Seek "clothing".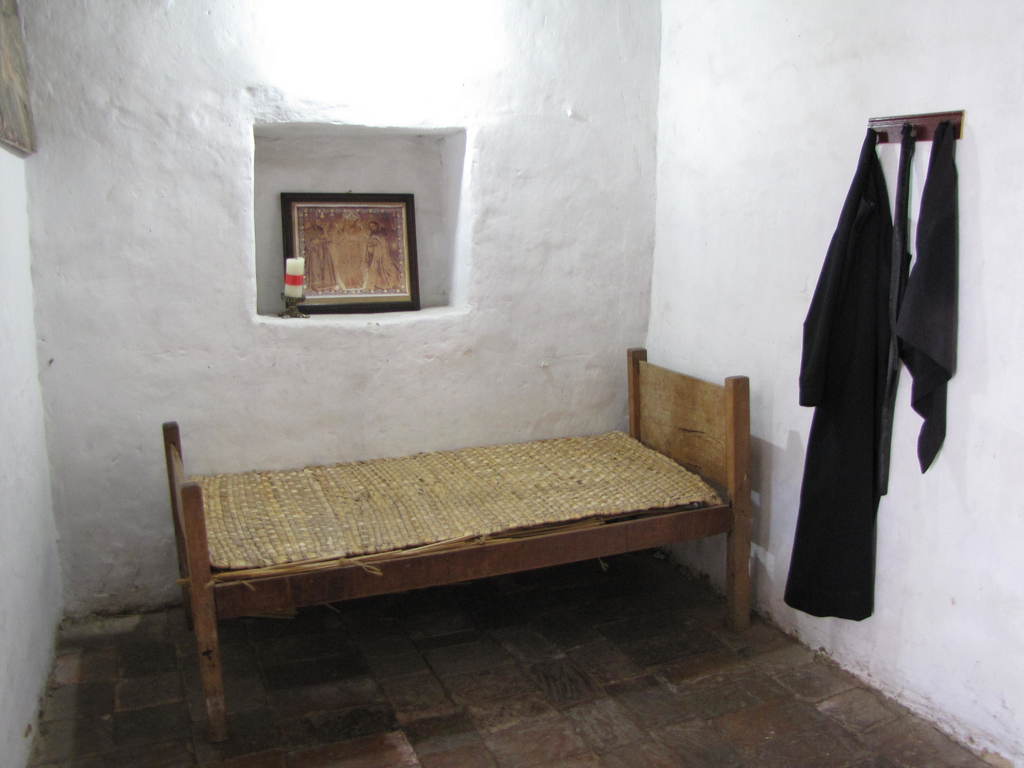
region(900, 114, 971, 468).
